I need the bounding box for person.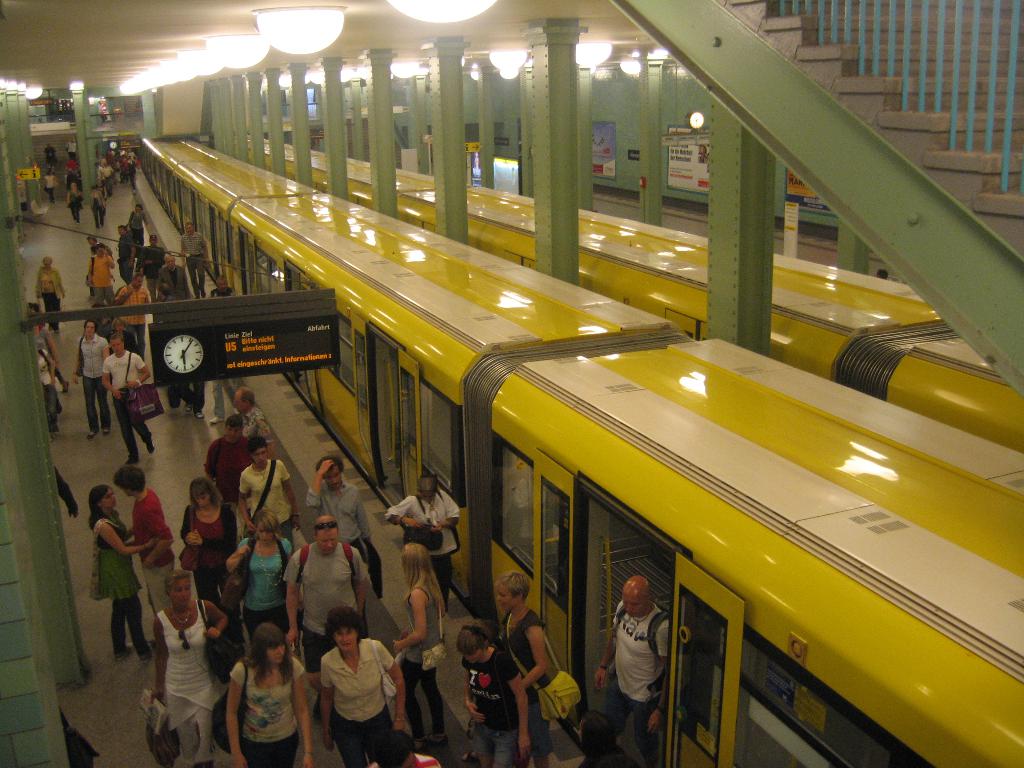
Here it is: detection(454, 622, 531, 767).
